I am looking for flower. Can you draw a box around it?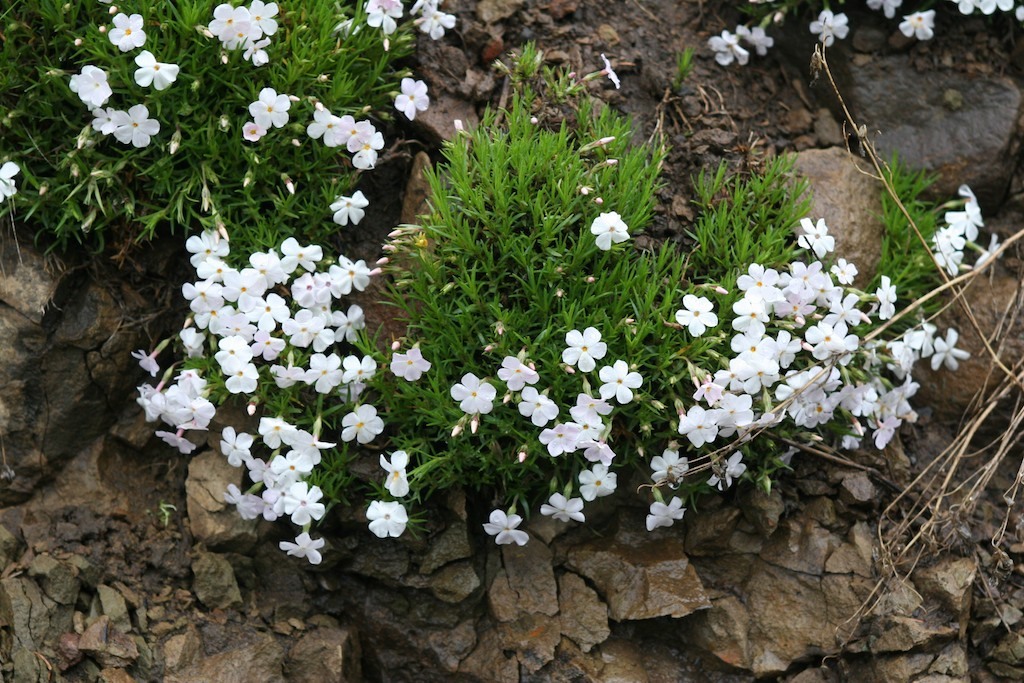
Sure, the bounding box is detection(263, 482, 288, 516).
